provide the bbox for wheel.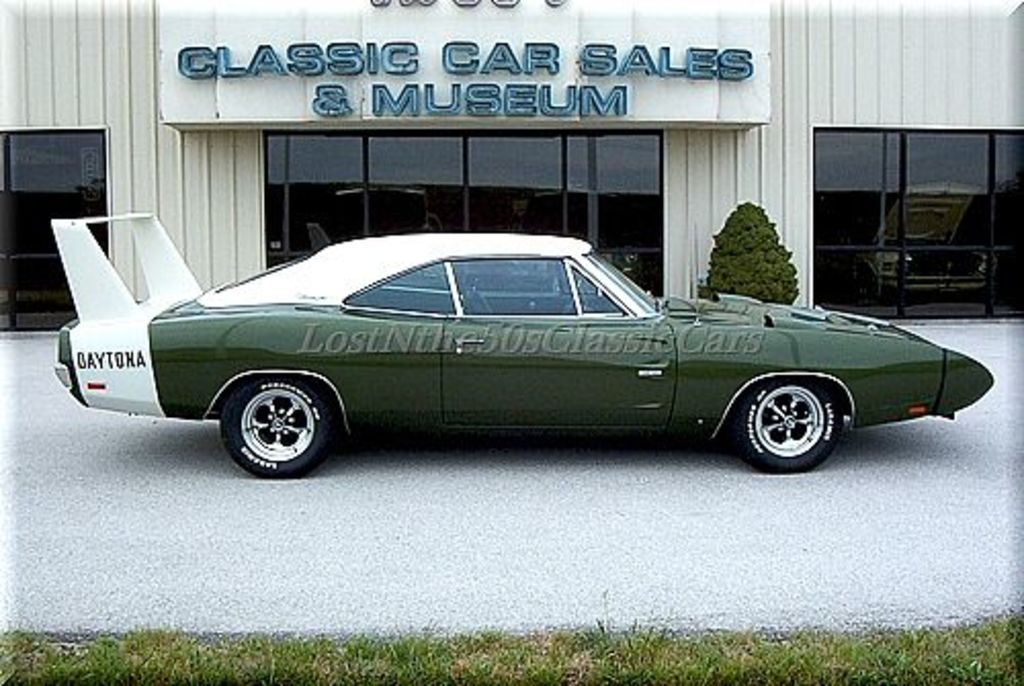
bbox(741, 381, 846, 459).
